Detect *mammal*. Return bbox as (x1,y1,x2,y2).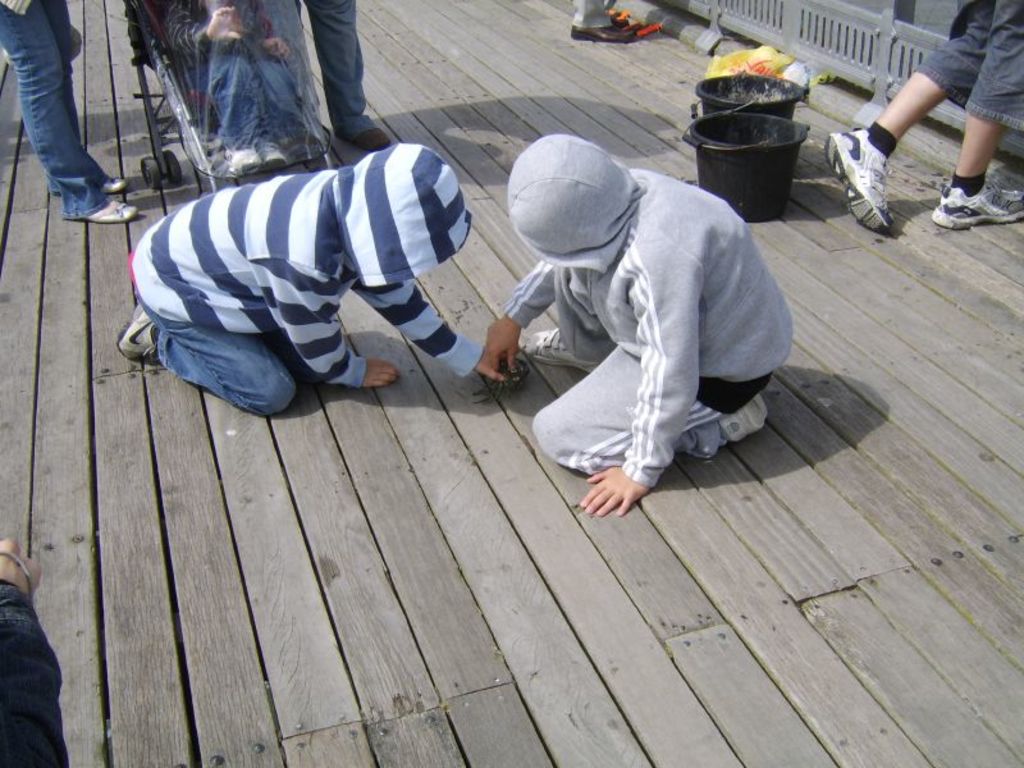
(0,0,140,220).
